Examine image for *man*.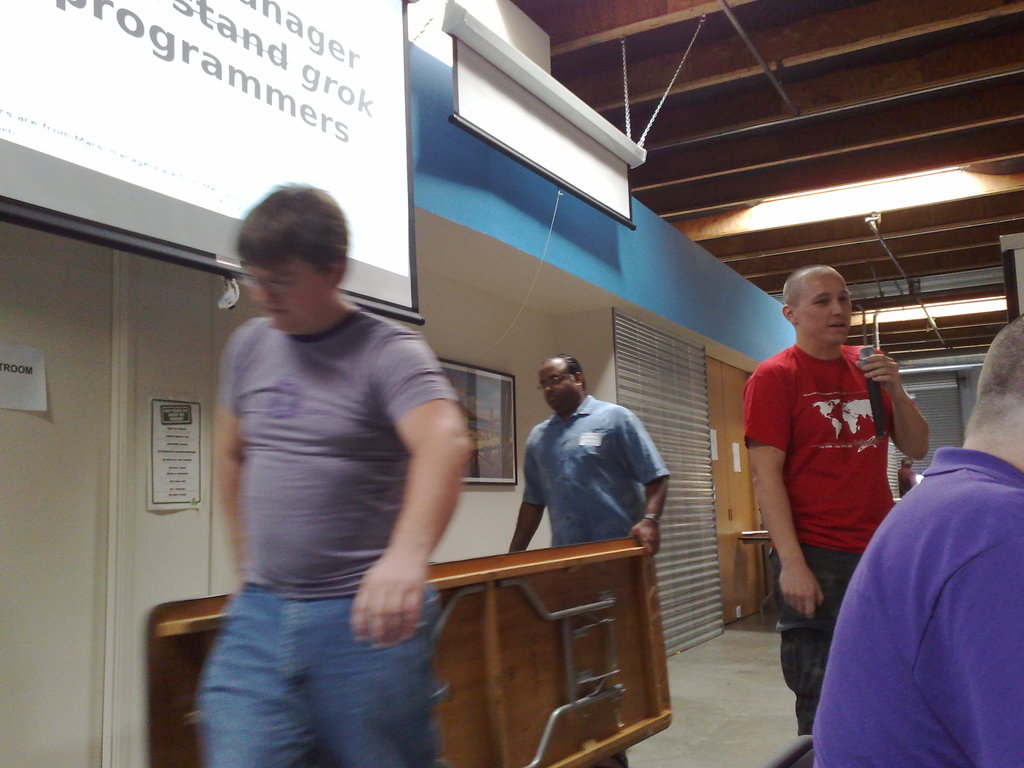
Examination result: x1=502, y1=346, x2=674, y2=767.
